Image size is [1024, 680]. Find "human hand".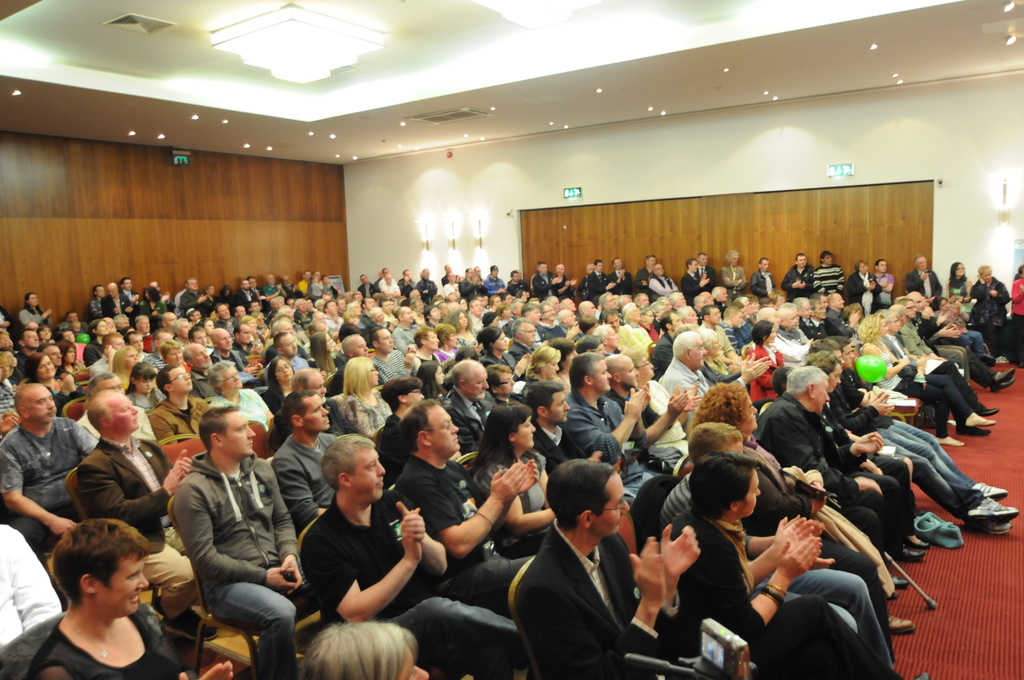
rect(847, 311, 863, 323).
